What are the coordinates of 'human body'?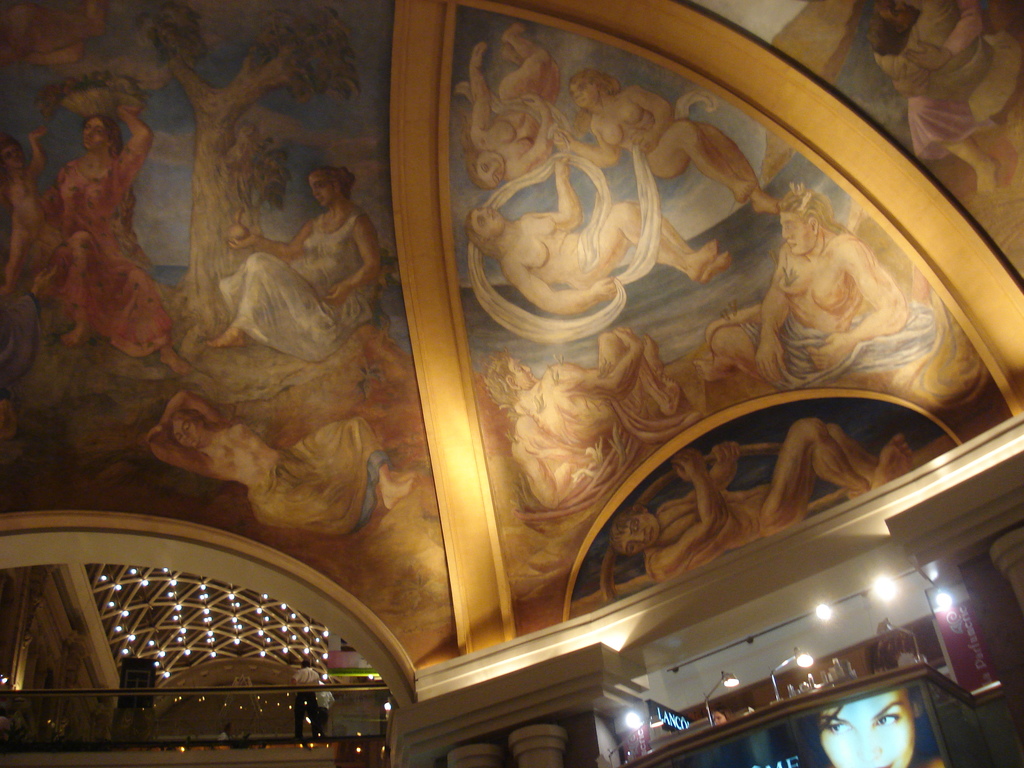
x1=556, y1=69, x2=772, y2=212.
